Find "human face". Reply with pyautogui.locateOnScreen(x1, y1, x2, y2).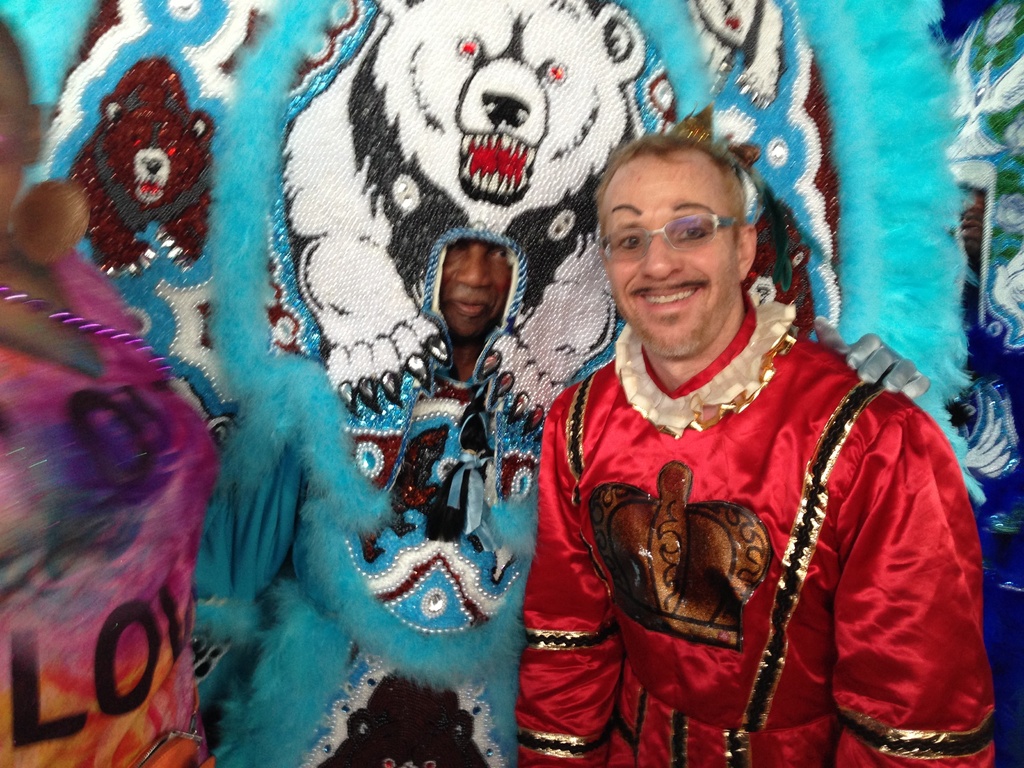
pyautogui.locateOnScreen(432, 239, 509, 336).
